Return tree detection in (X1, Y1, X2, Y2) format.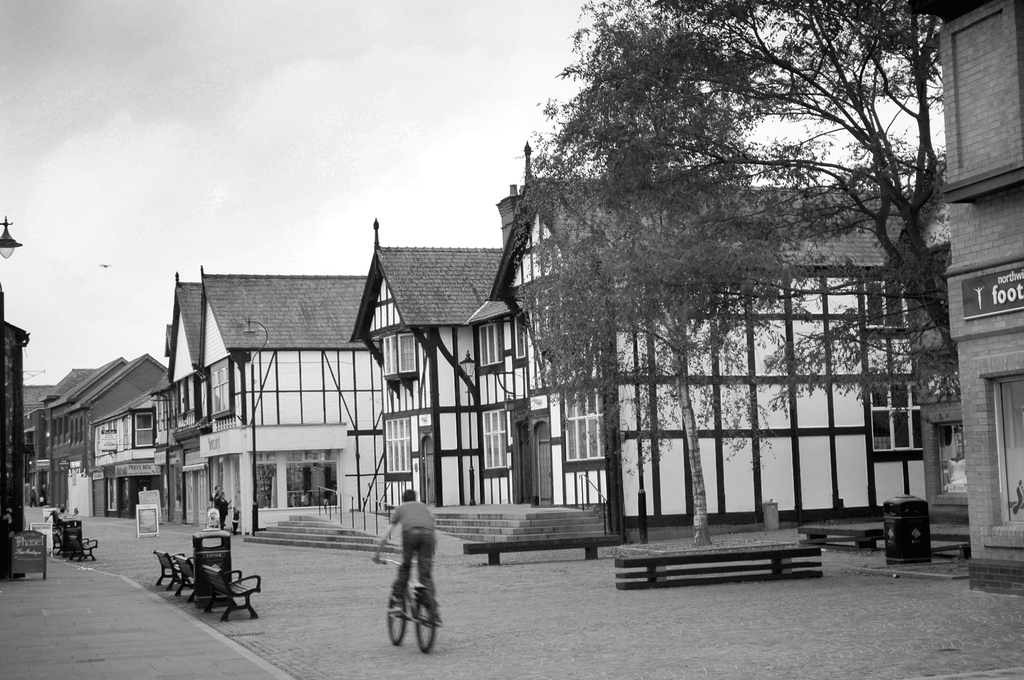
(504, 127, 844, 546).
